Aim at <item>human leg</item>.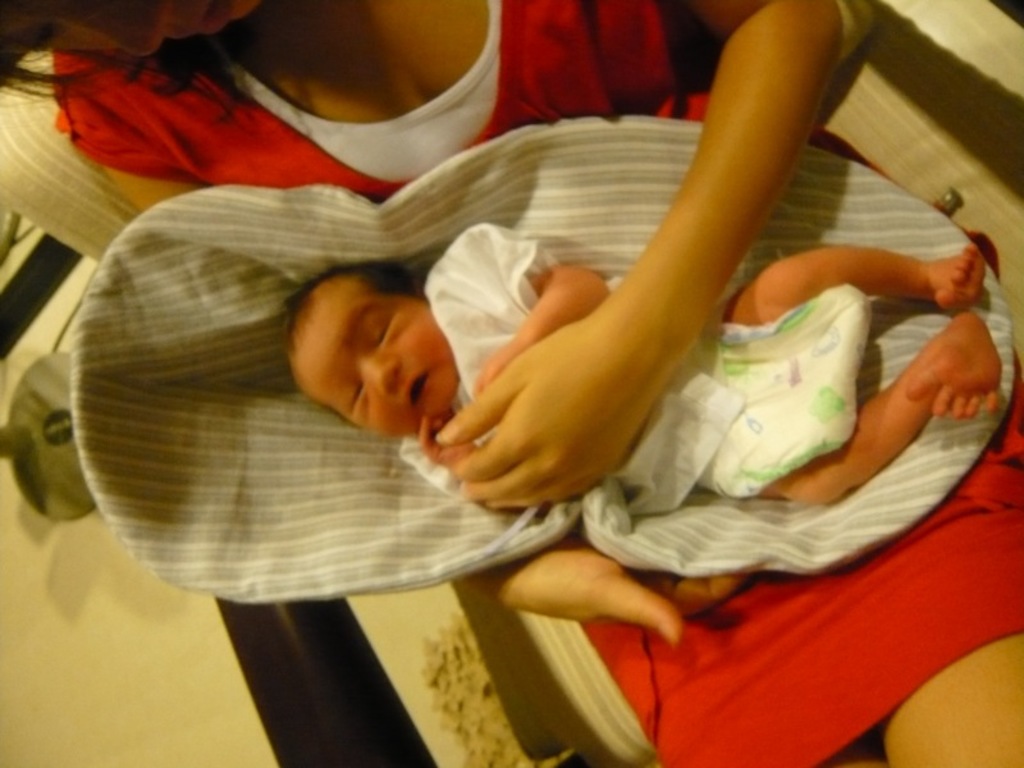
Aimed at 753 308 998 498.
